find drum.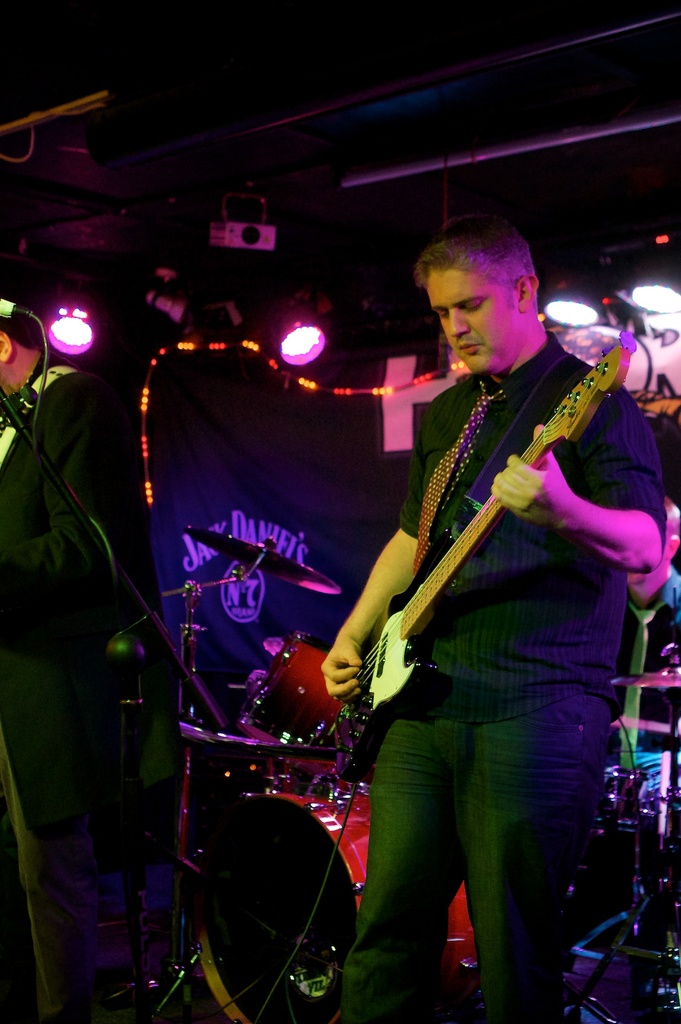
[left=71, top=733, right=449, bottom=1008].
